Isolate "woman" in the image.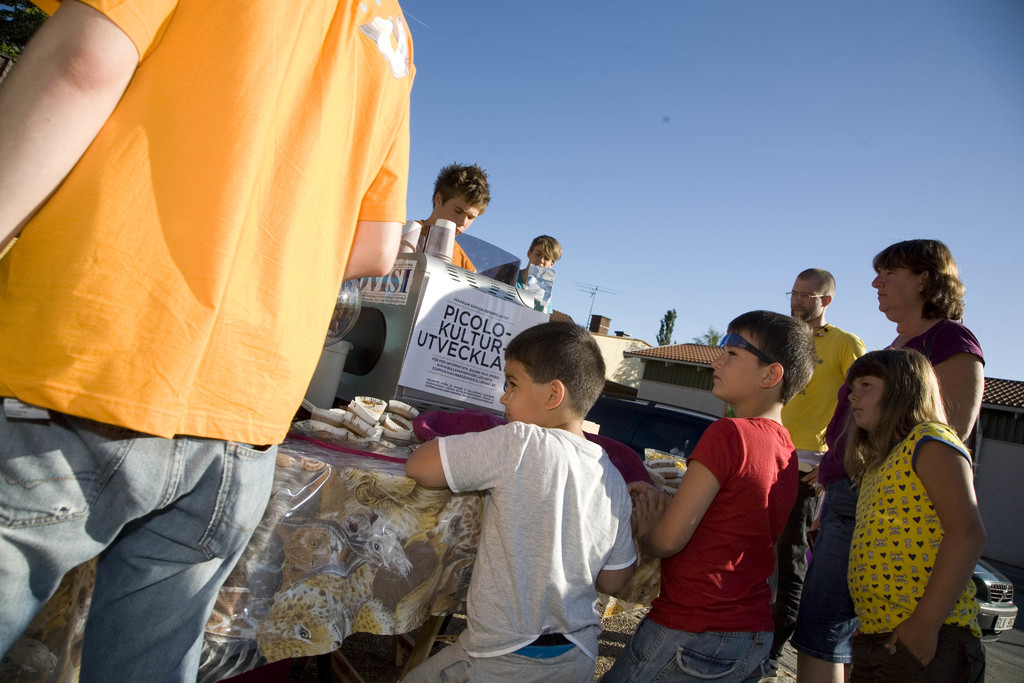
Isolated region: l=792, t=239, r=984, b=682.
